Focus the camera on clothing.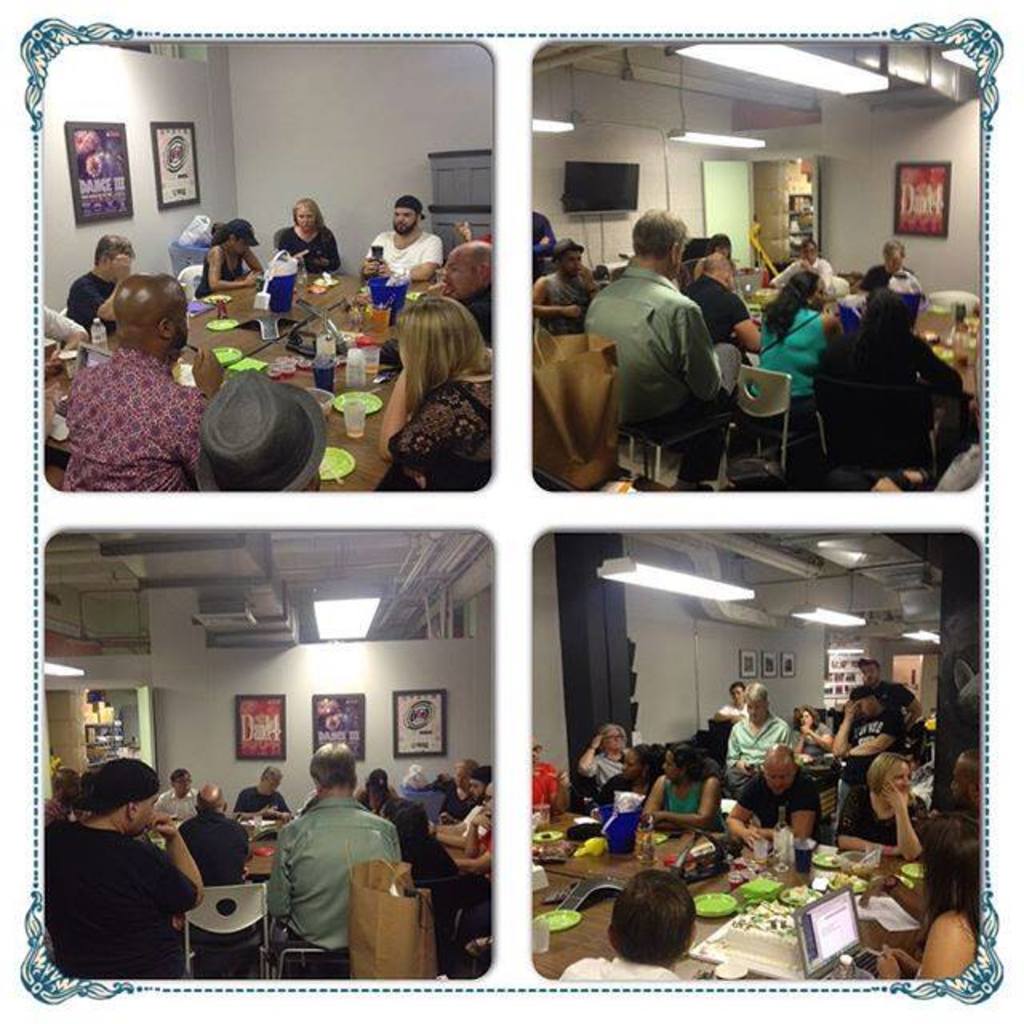
Focus region: <box>578,272,734,491</box>.
